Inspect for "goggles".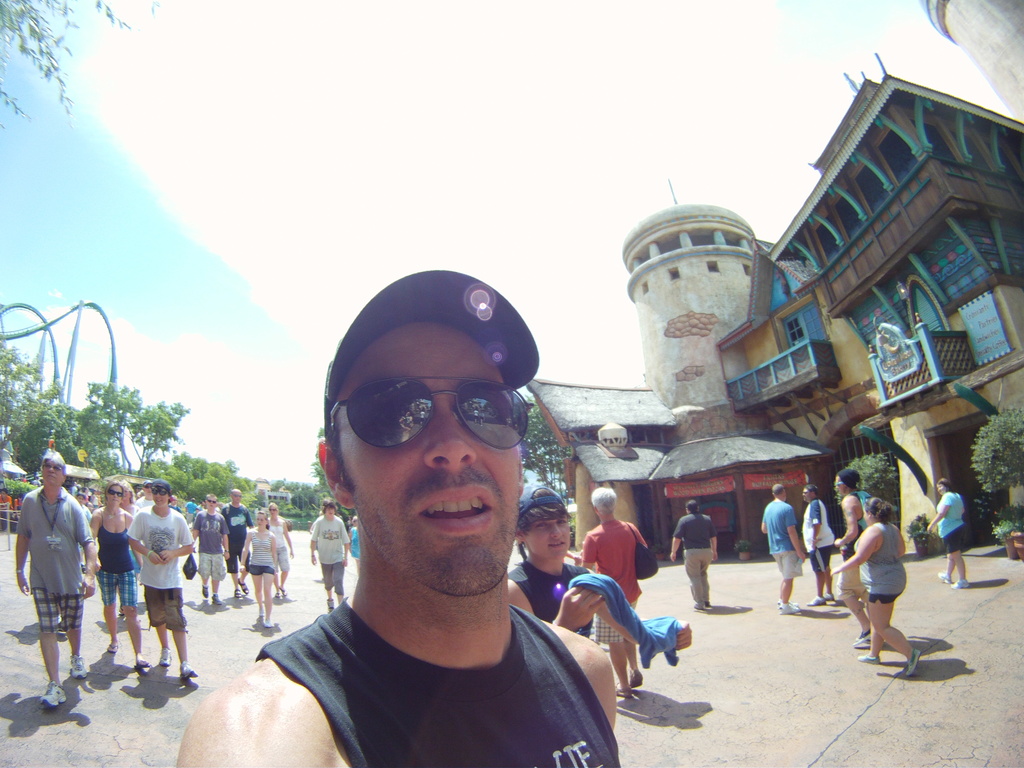
Inspection: bbox(202, 497, 220, 499).
